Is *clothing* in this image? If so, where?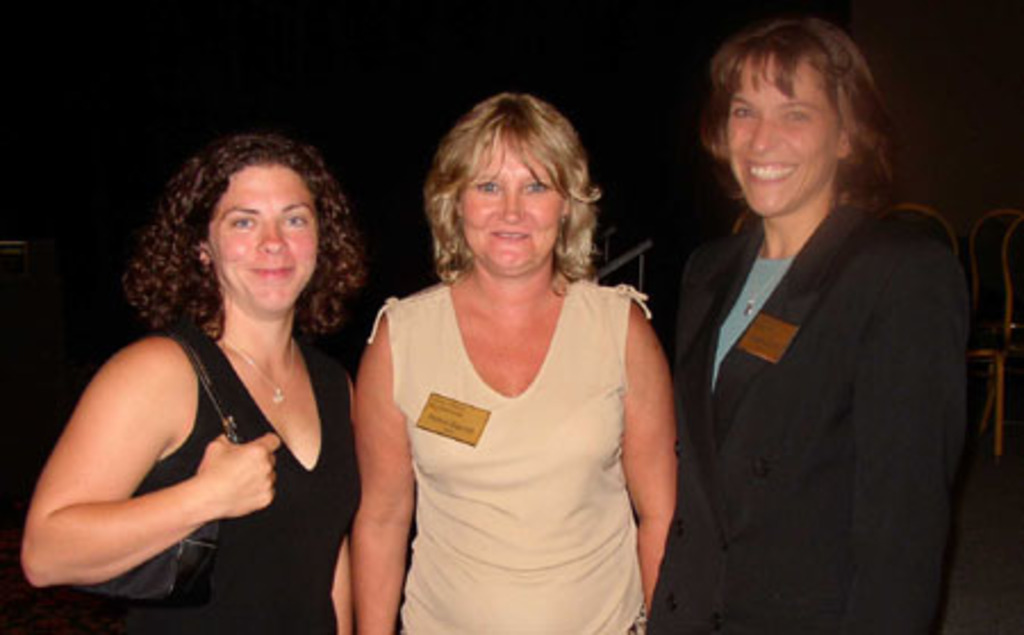
Yes, at detection(112, 316, 364, 633).
